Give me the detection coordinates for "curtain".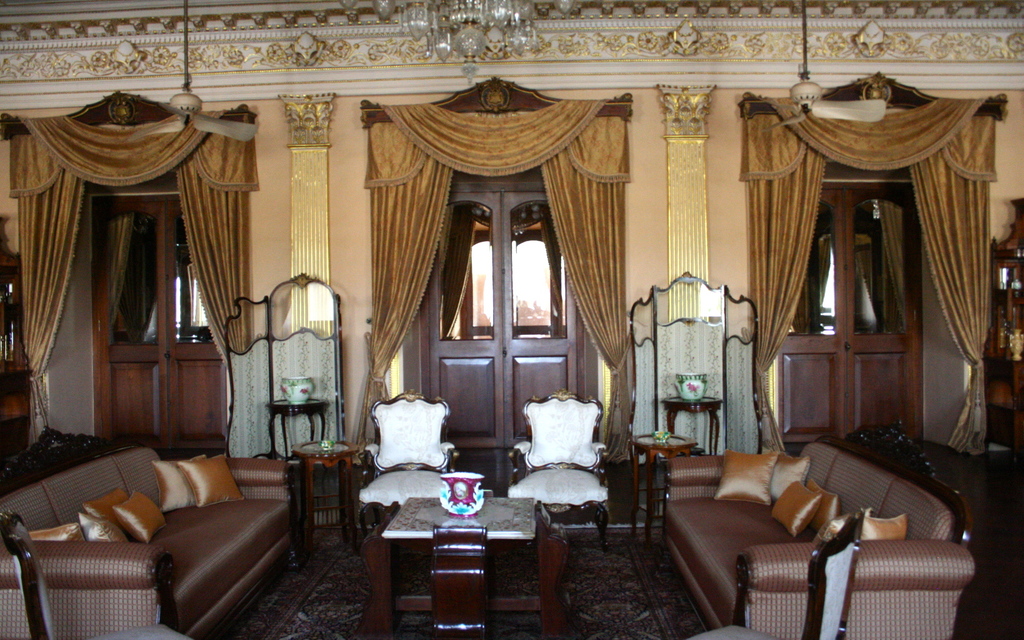
363,79,634,190.
